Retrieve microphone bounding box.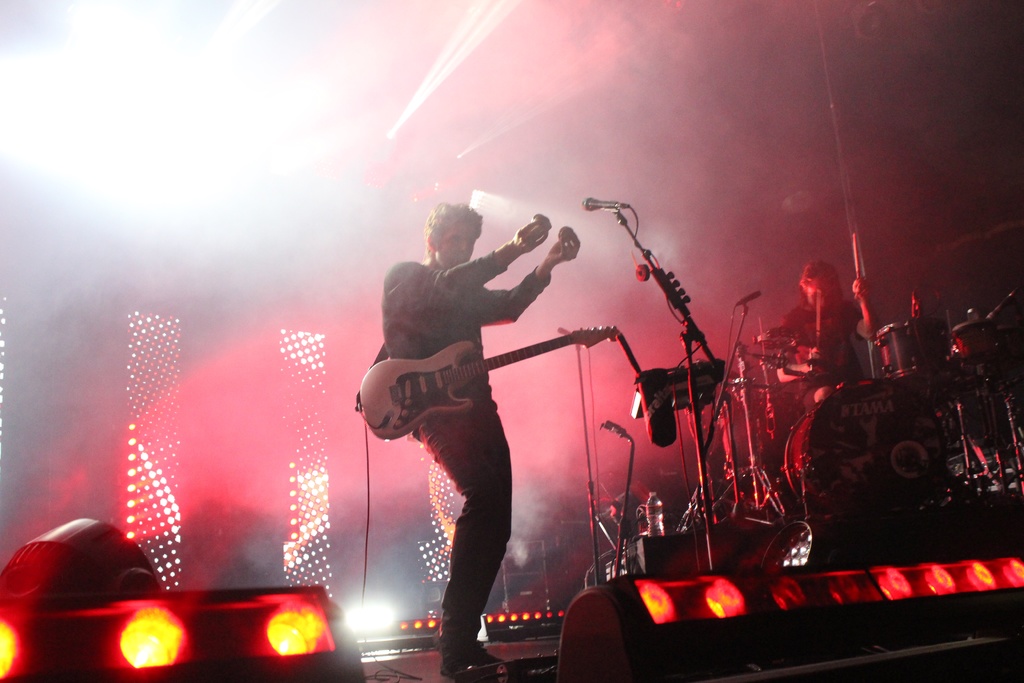
Bounding box: (left=582, top=197, right=630, bottom=210).
